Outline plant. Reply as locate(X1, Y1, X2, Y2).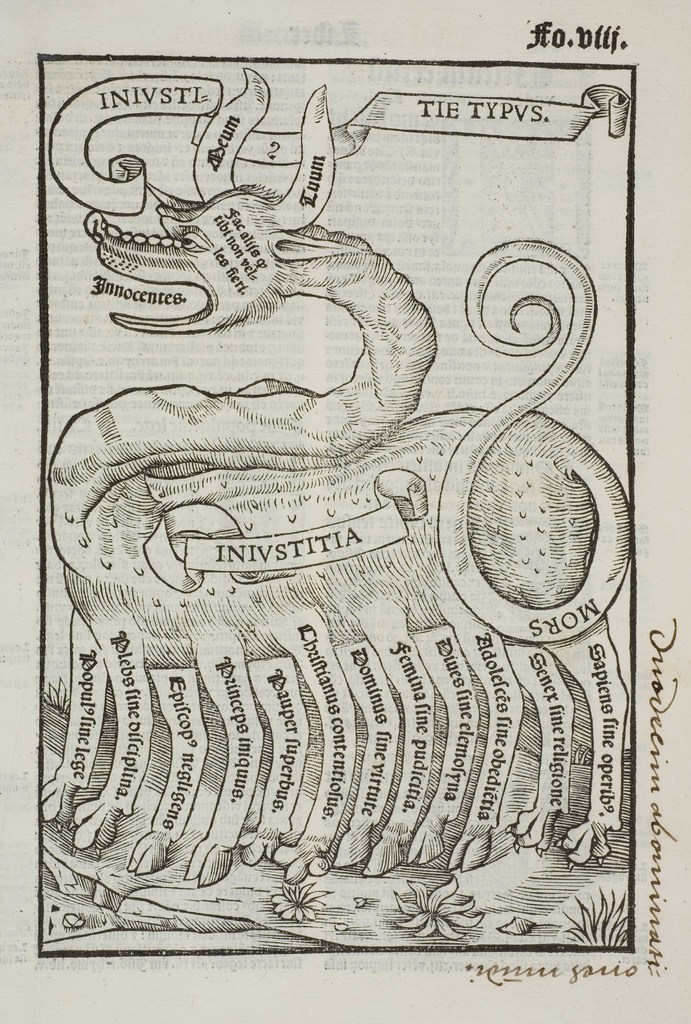
locate(563, 887, 629, 947).
